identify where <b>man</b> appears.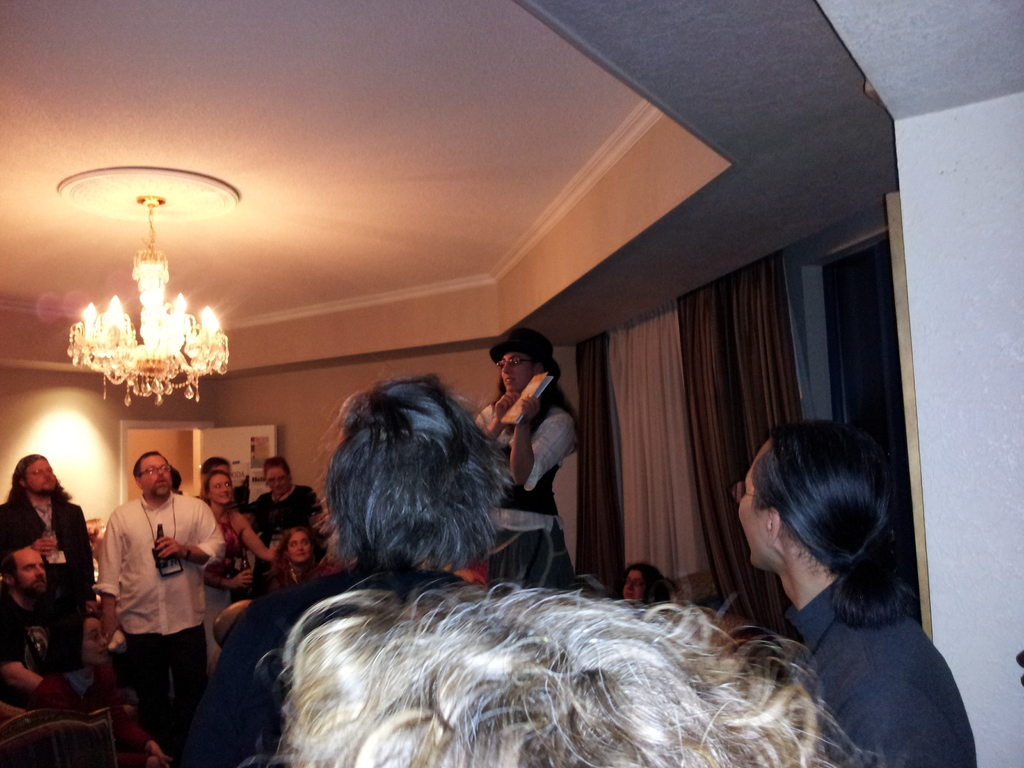
Appears at (left=0, top=546, right=70, bottom=714).
